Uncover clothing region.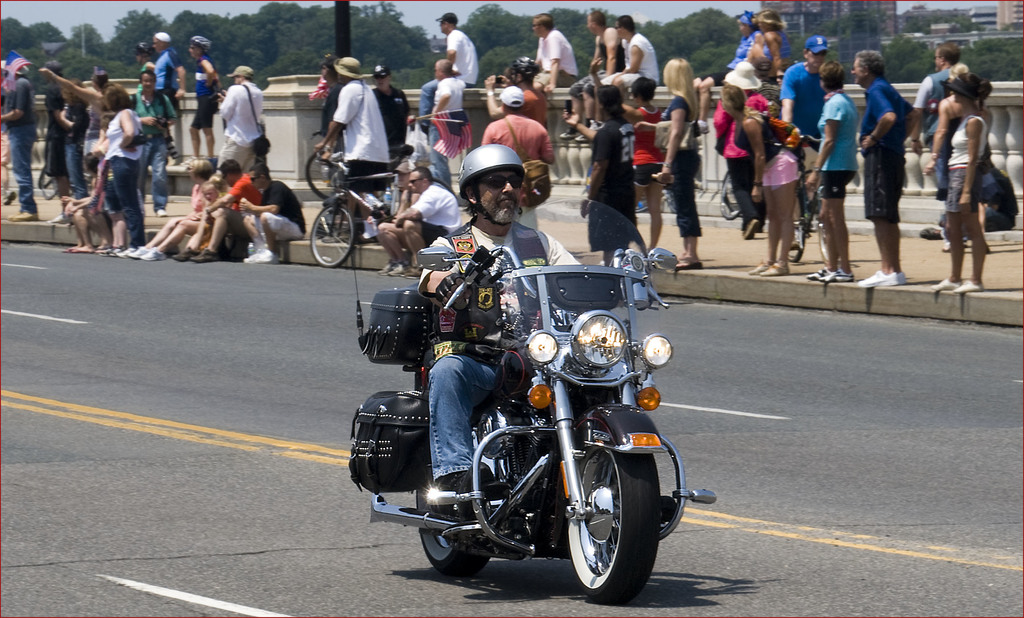
Uncovered: [974, 172, 1017, 231].
